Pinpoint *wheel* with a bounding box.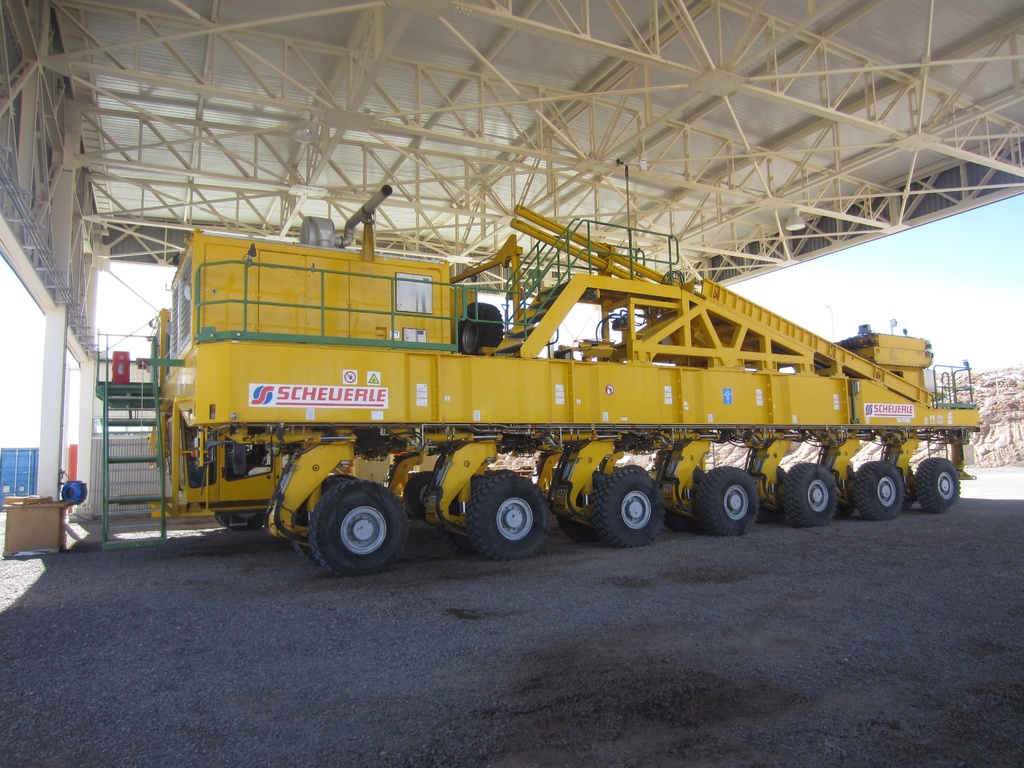
rect(216, 511, 268, 532).
